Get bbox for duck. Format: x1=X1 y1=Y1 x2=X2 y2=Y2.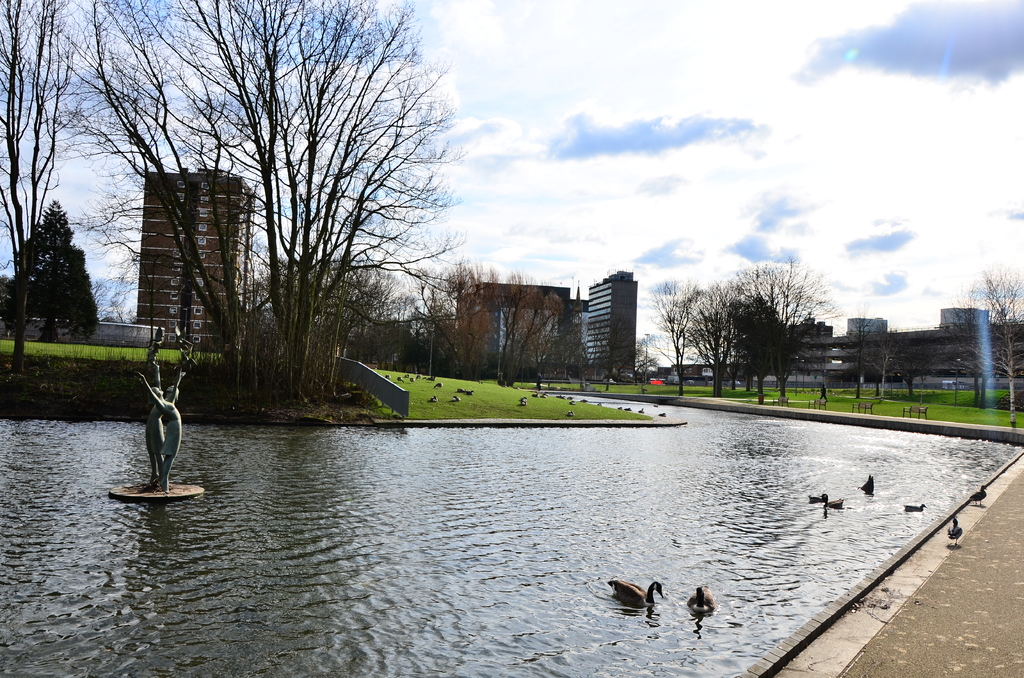
x1=542 y1=394 x2=545 y2=398.
